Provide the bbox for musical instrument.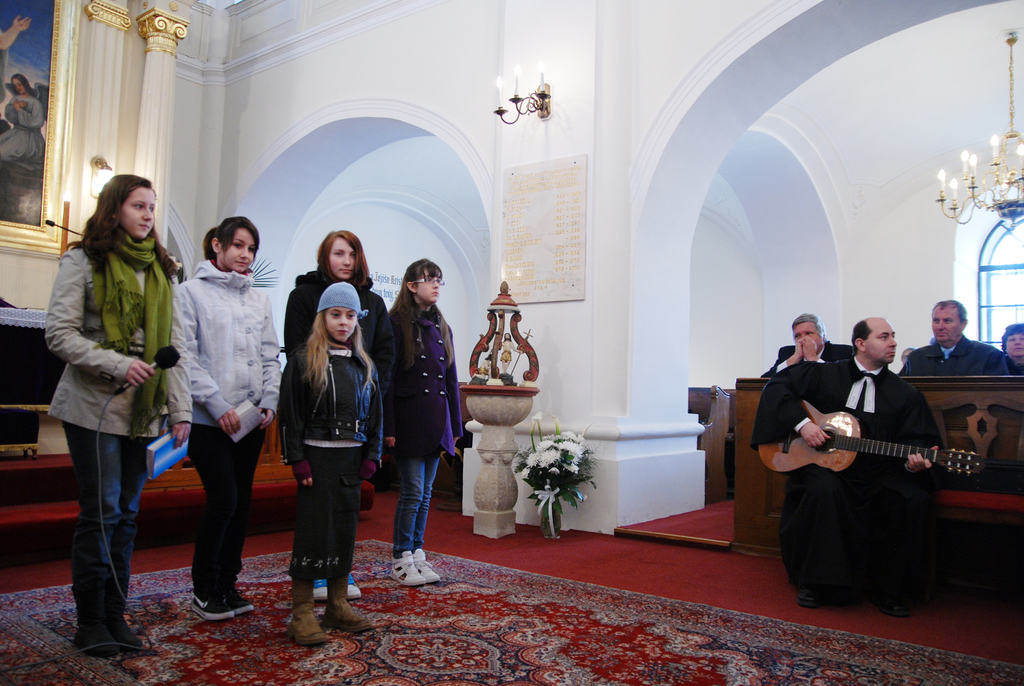
751 395 988 482.
